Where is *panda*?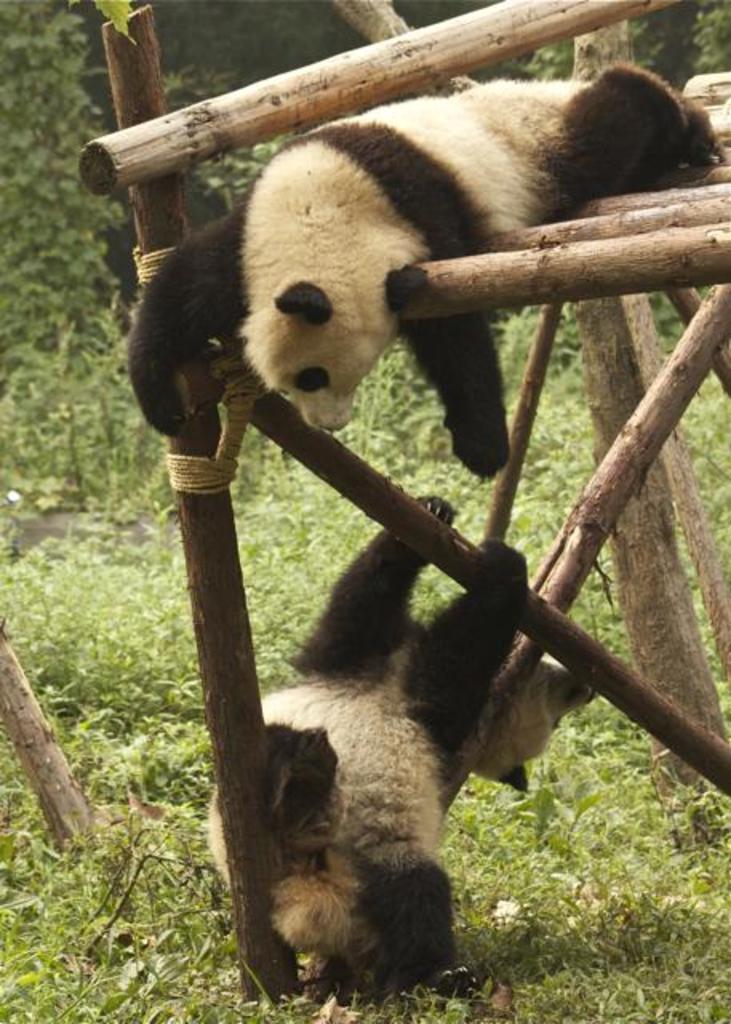
(197, 478, 605, 1002).
